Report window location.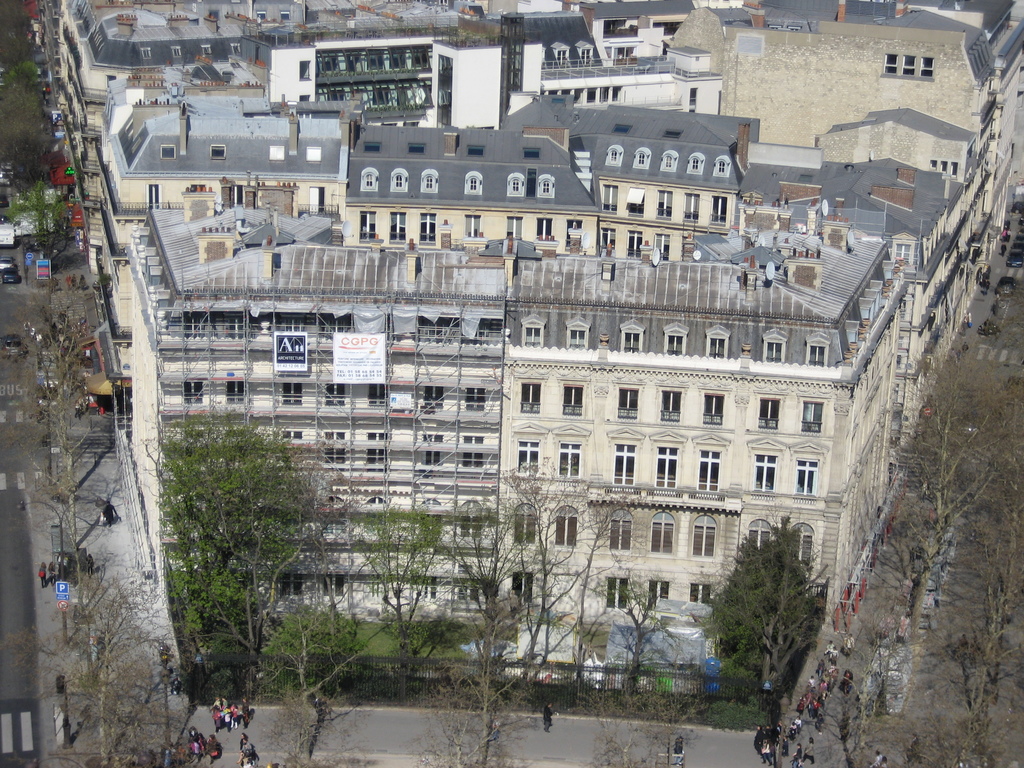
Report: (467, 212, 477, 234).
